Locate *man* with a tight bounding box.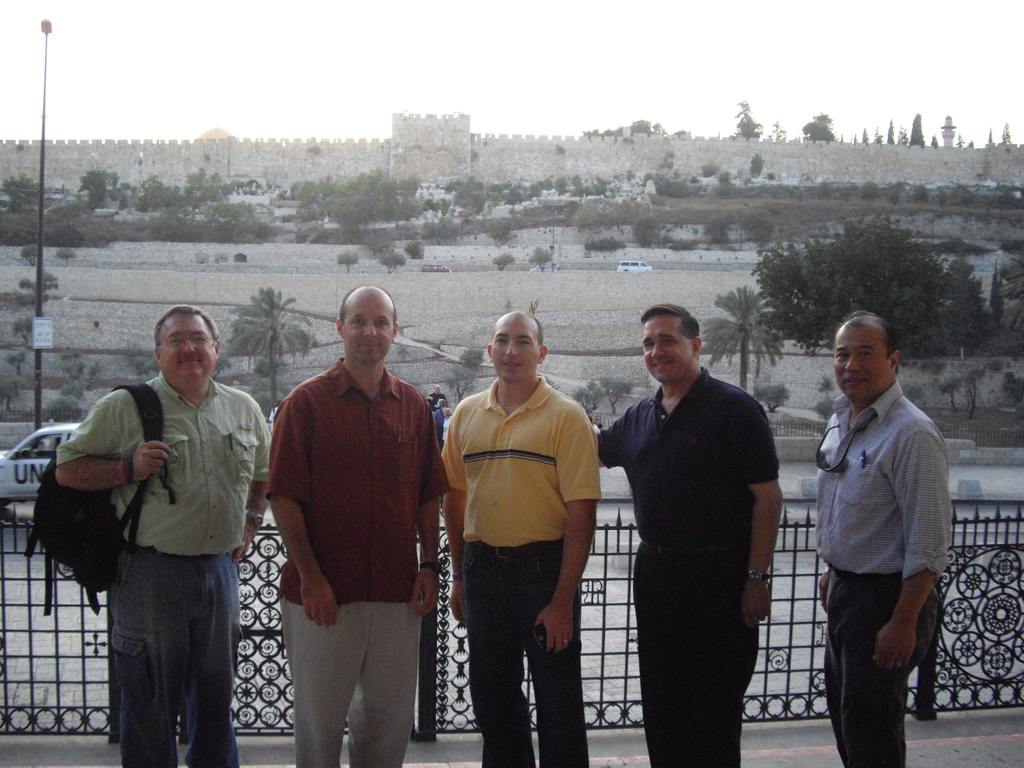
l=266, t=286, r=450, b=767.
